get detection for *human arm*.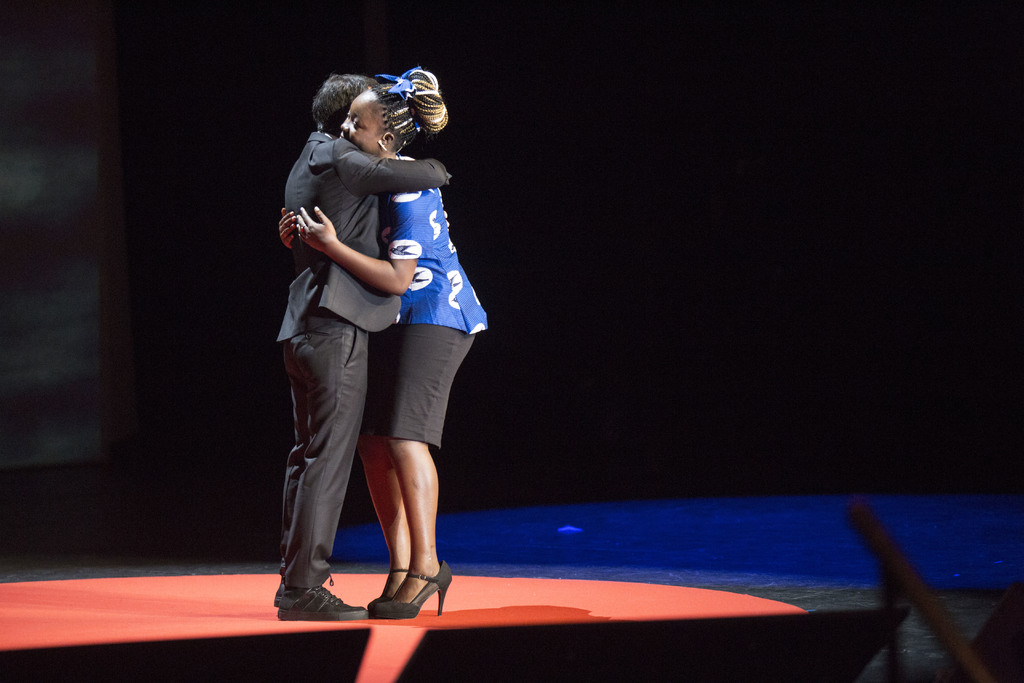
Detection: [x1=330, y1=136, x2=455, y2=190].
